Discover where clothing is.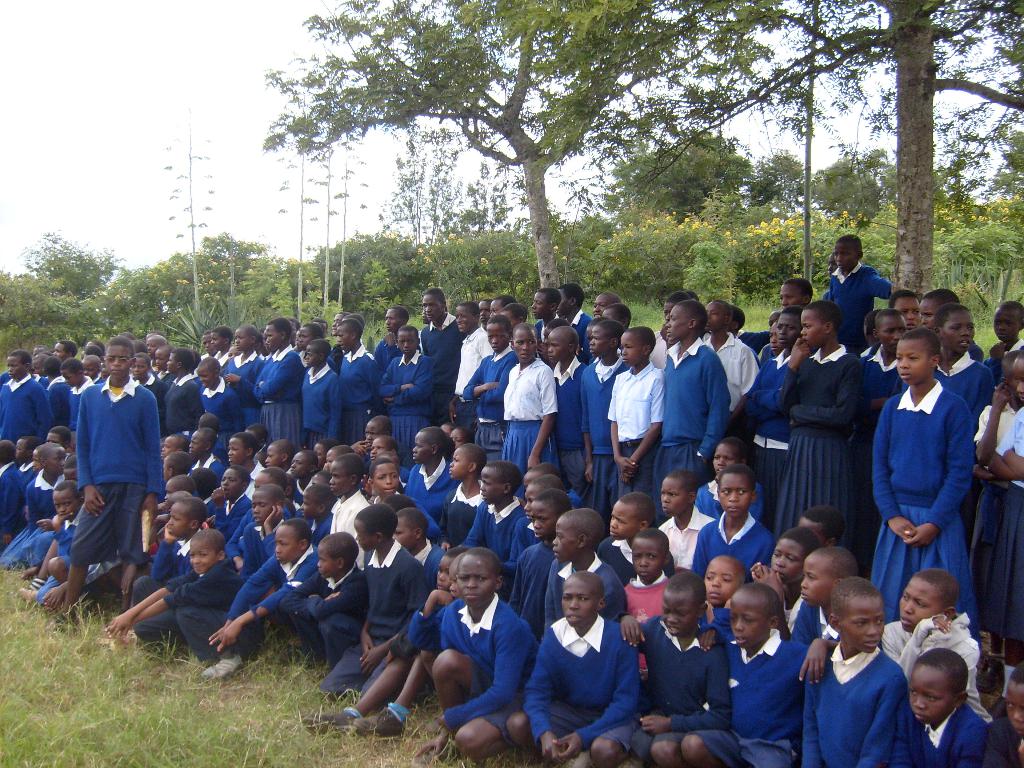
Discovered at (left=652, top=506, right=714, bottom=561).
